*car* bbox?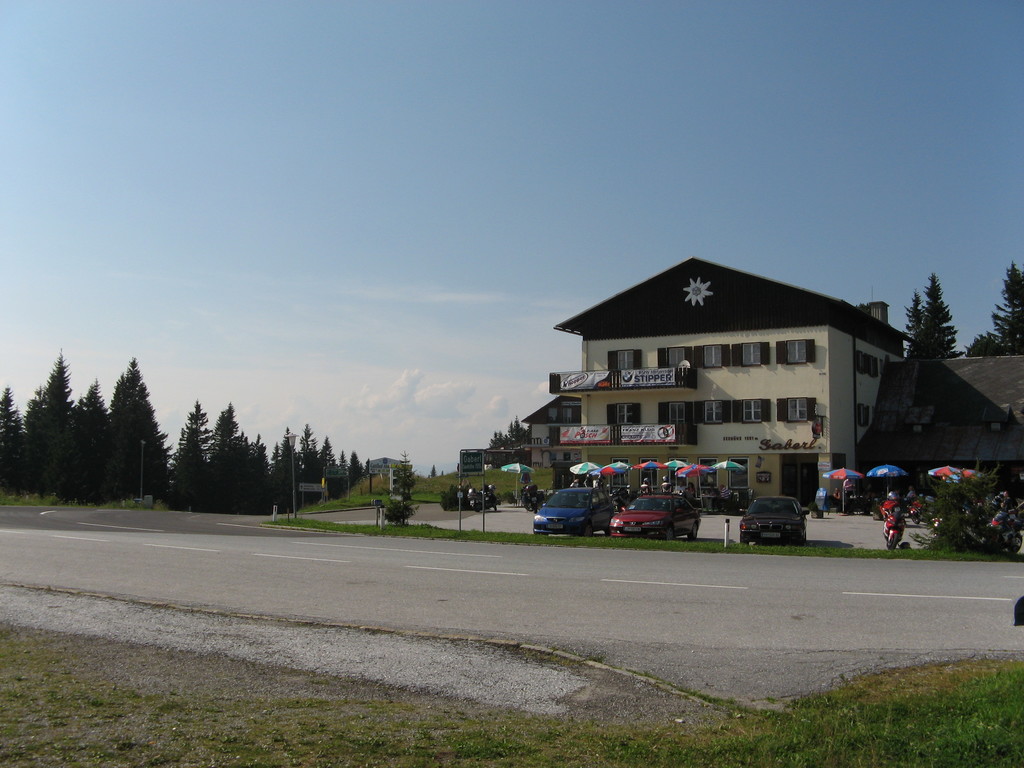
[737, 496, 810, 547]
